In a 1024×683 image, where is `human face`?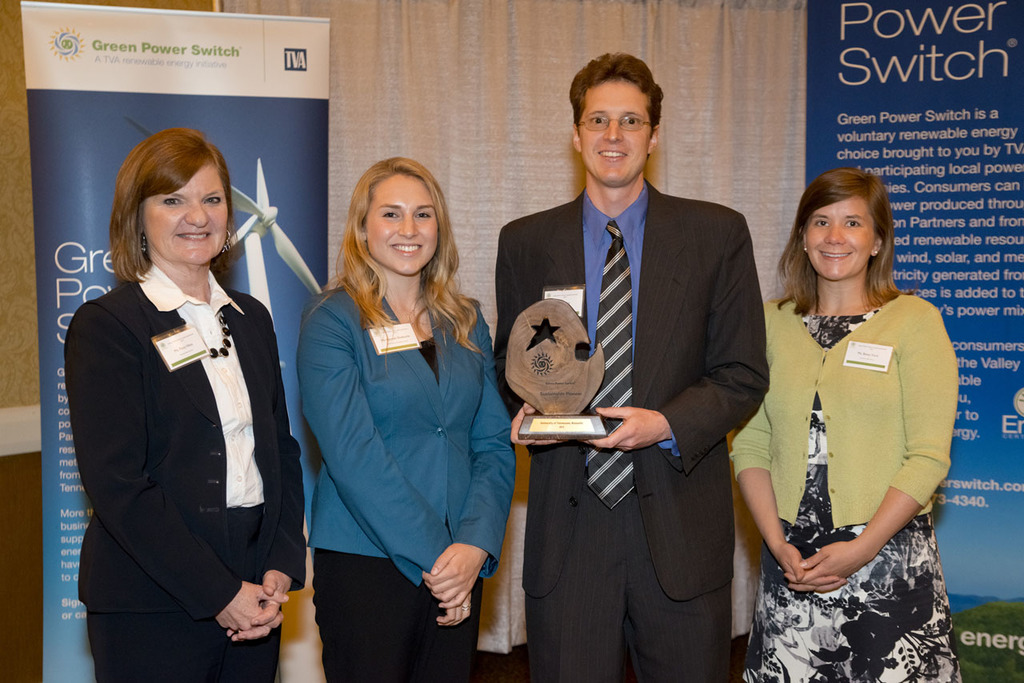
BBox(578, 75, 654, 186).
